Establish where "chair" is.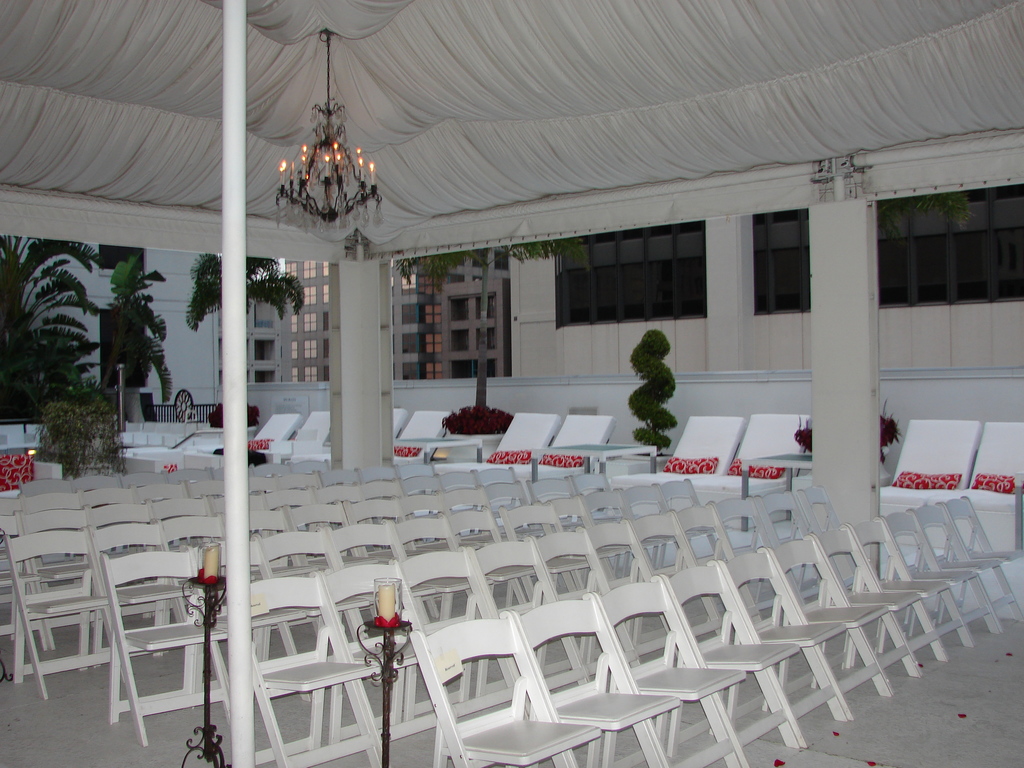
Established at locate(439, 420, 558, 475).
